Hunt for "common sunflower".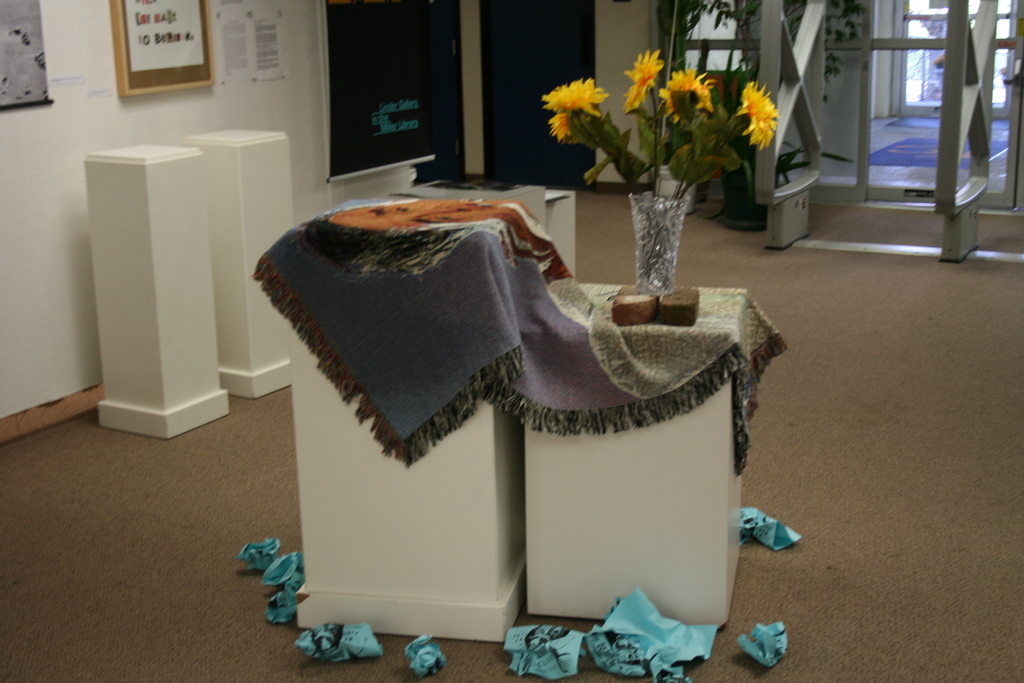
Hunted down at BBox(661, 70, 700, 117).
